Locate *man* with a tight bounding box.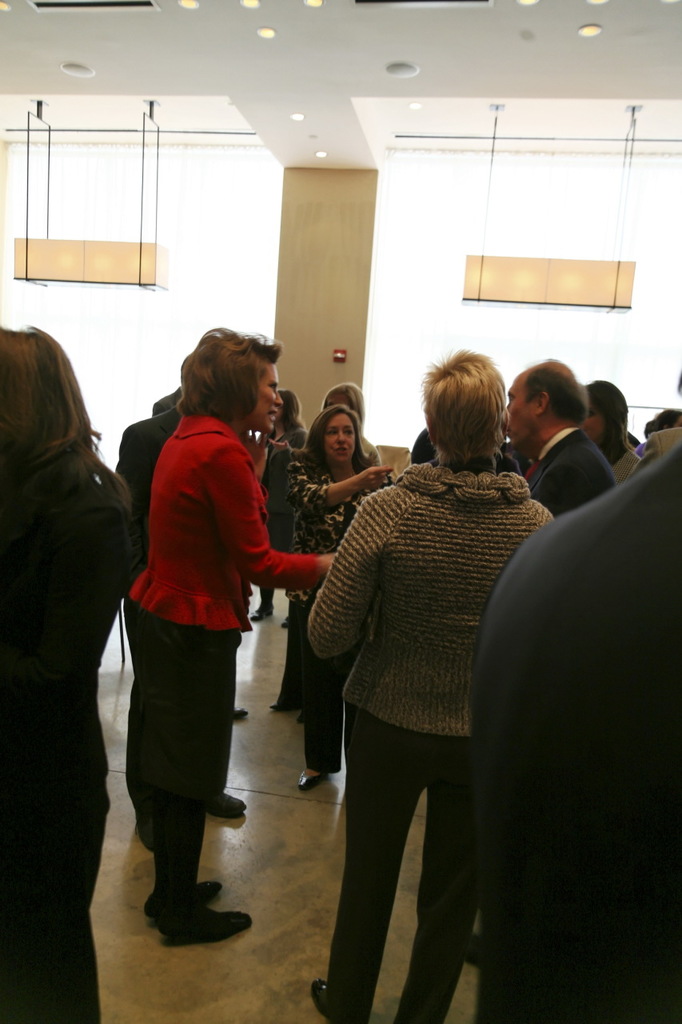
pyautogui.locateOnScreen(580, 380, 643, 470).
